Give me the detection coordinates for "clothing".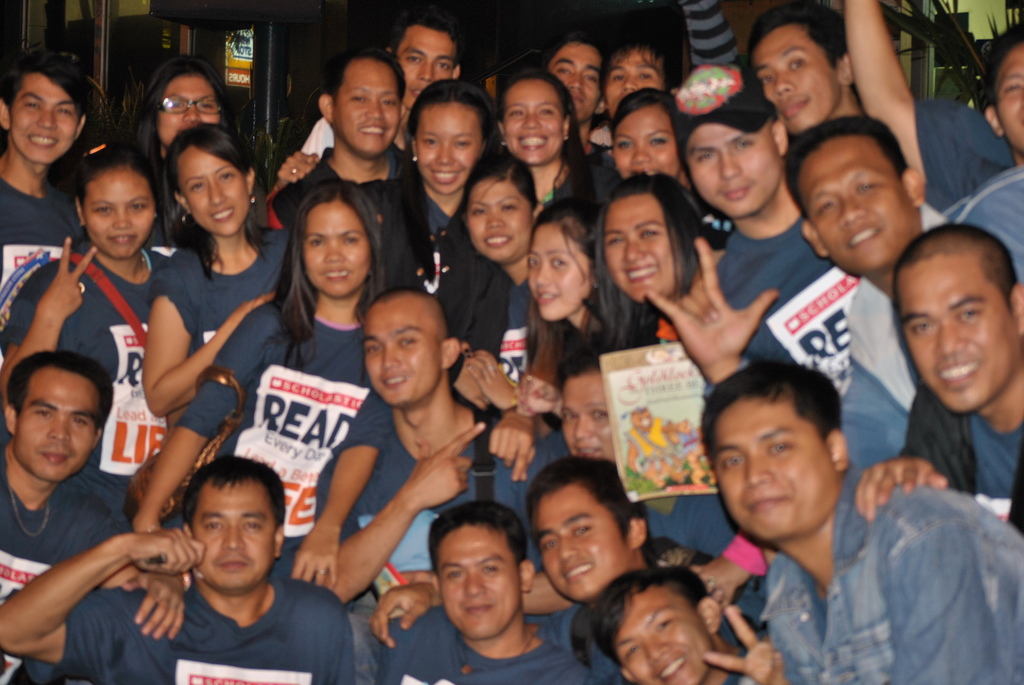
<region>765, 470, 1023, 684</region>.
